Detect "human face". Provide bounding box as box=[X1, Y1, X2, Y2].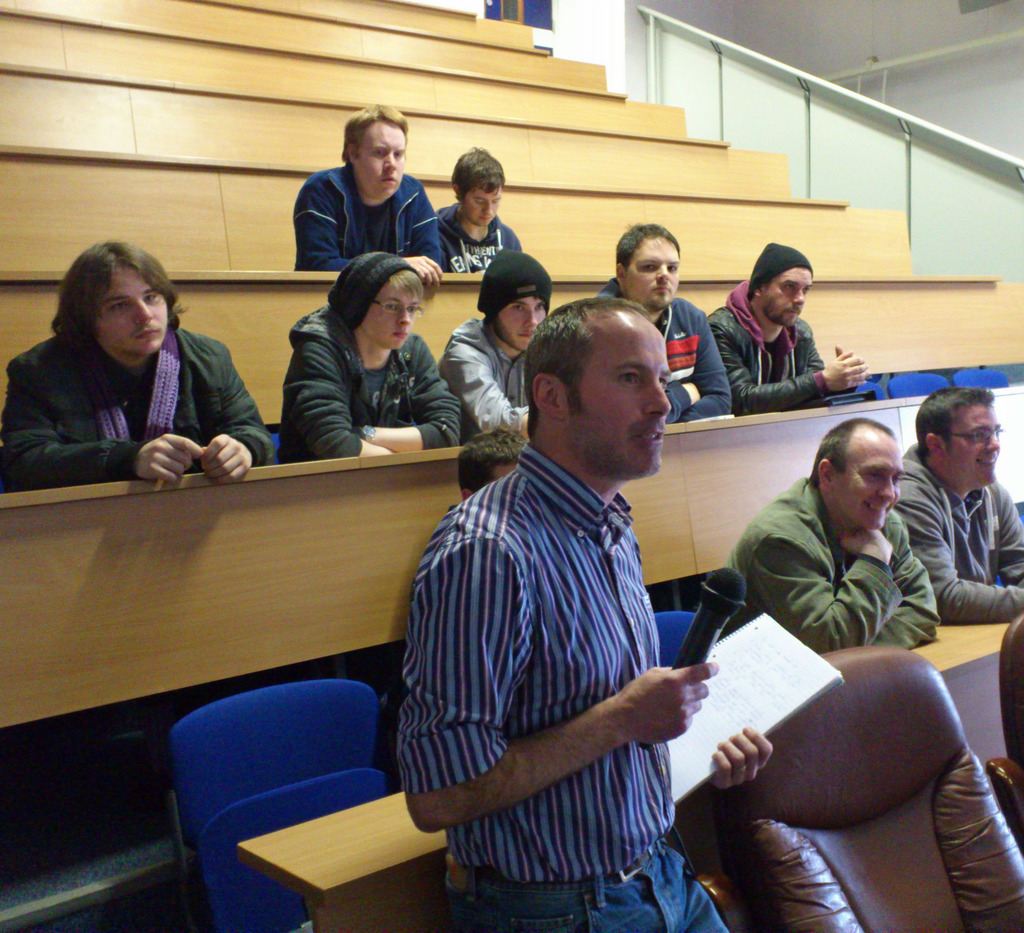
box=[352, 118, 406, 194].
